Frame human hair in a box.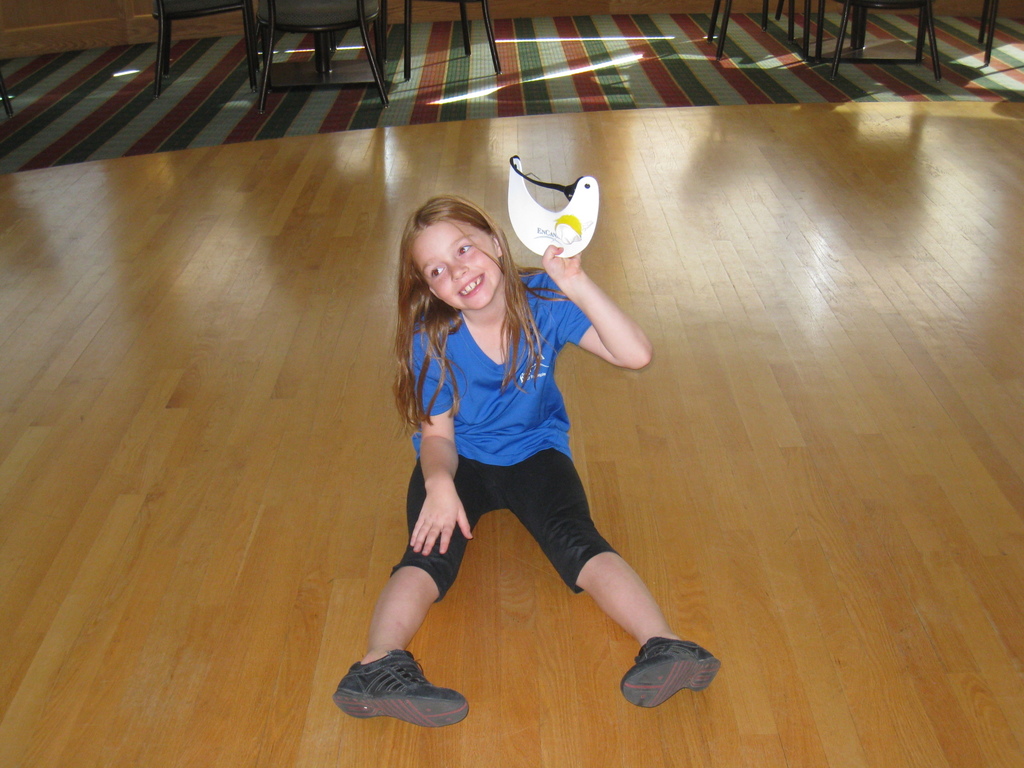
(403,186,546,381).
